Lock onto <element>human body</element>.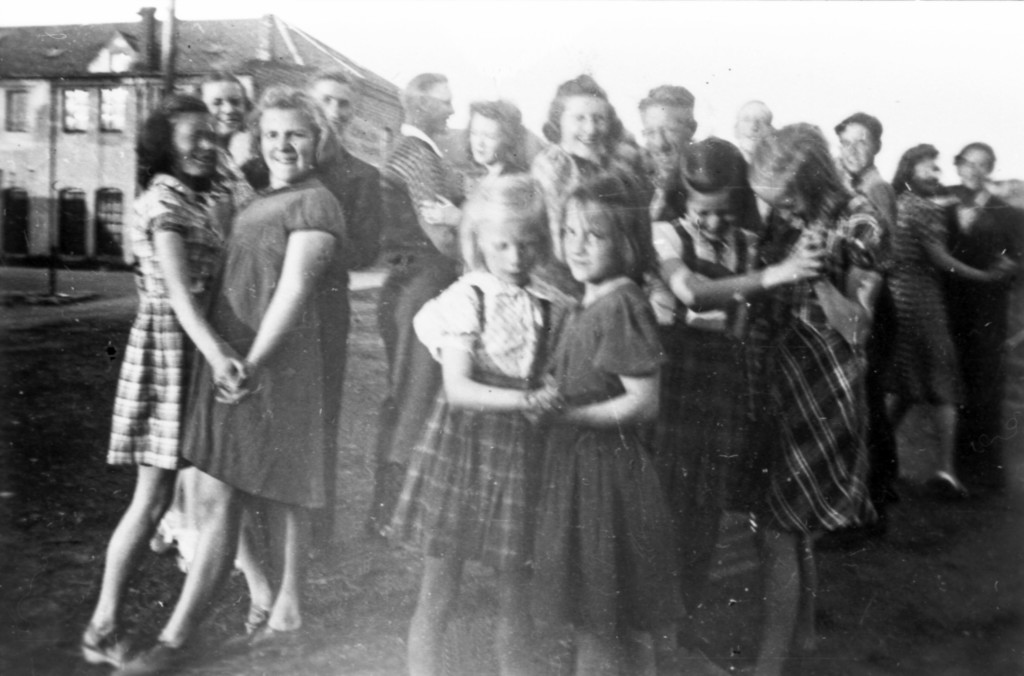
Locked: locate(180, 60, 258, 247).
